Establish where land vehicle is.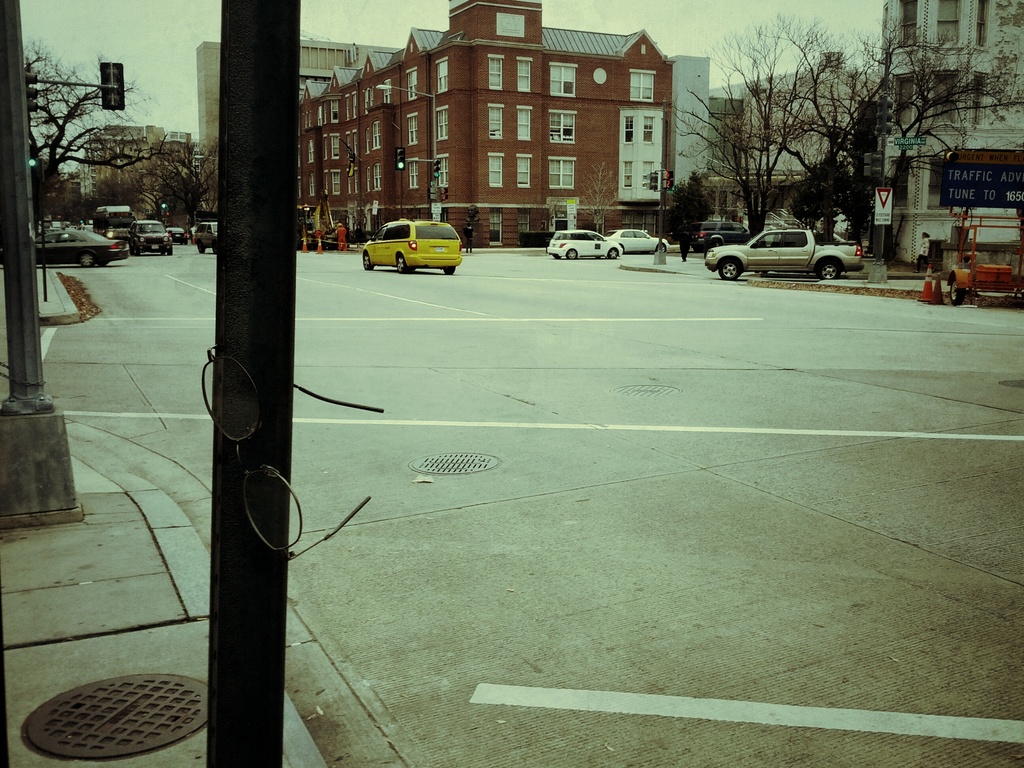
Established at l=138, t=220, r=171, b=254.
